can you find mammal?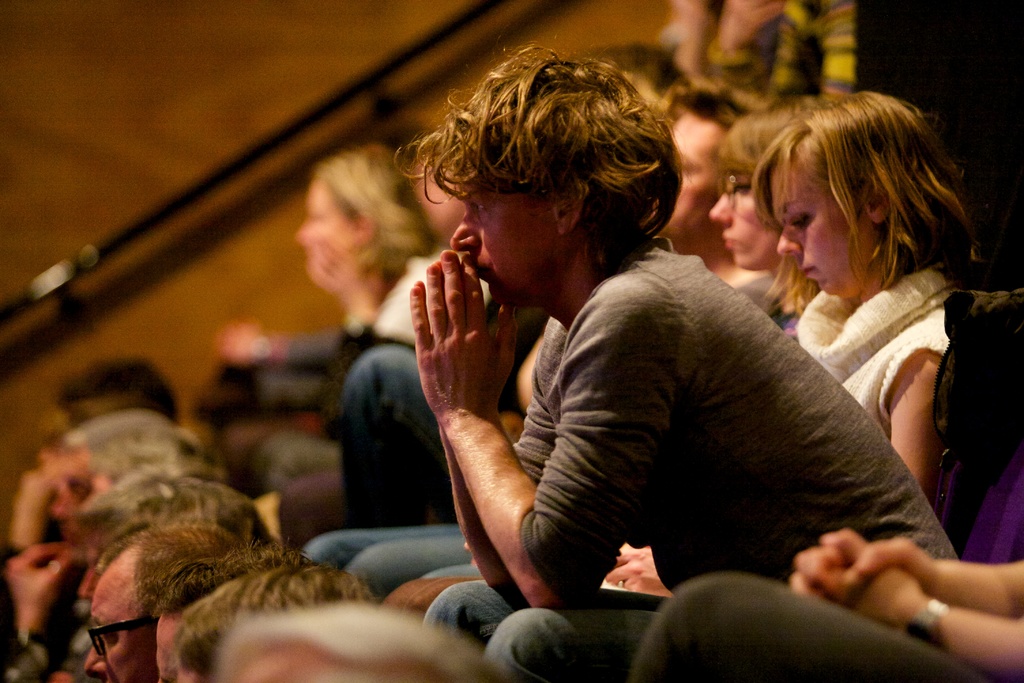
Yes, bounding box: Rect(156, 540, 318, 682).
